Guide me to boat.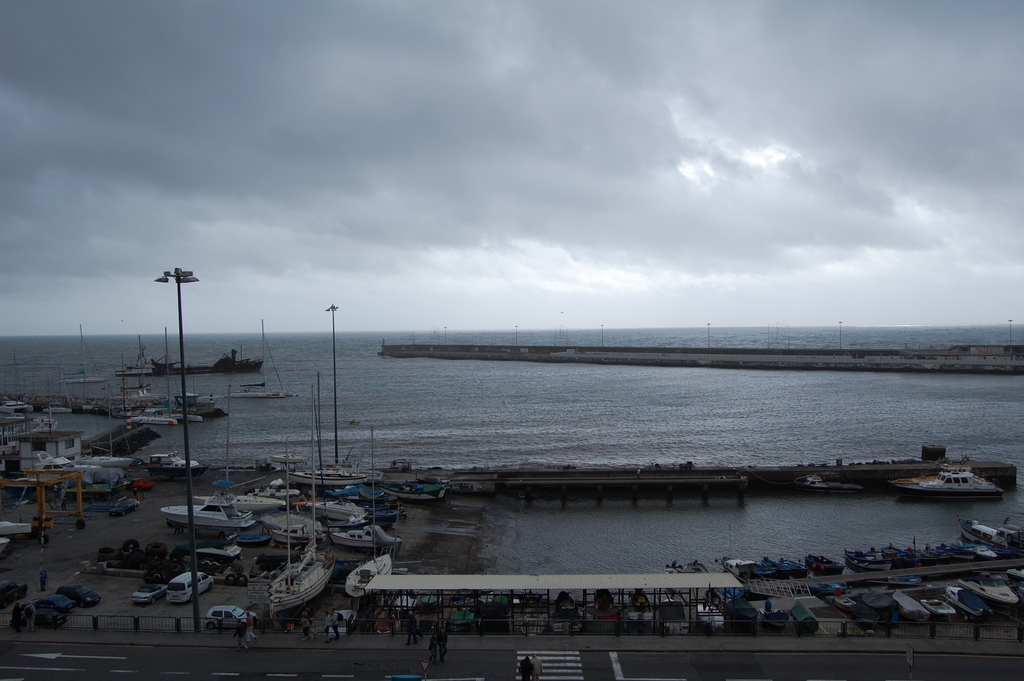
Guidance: pyautogui.locateOnScreen(924, 595, 962, 619).
